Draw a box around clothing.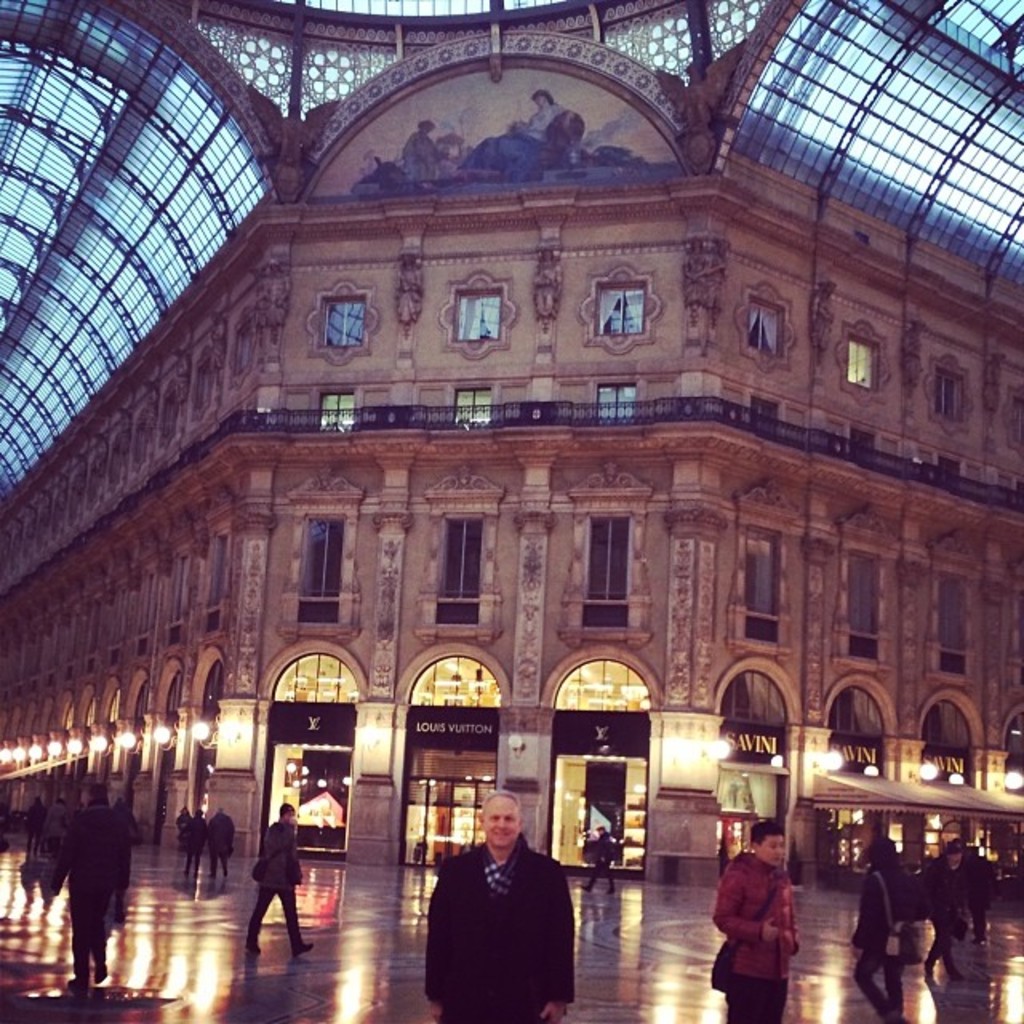
422:826:590:1018.
